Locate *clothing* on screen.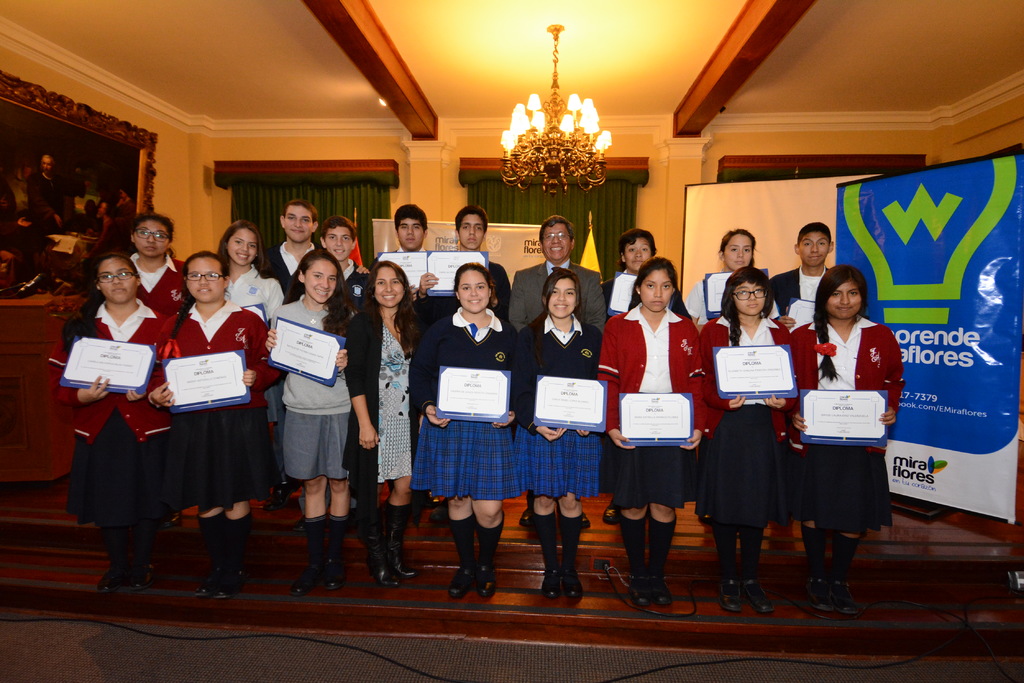
On screen at bbox=[344, 298, 429, 504].
